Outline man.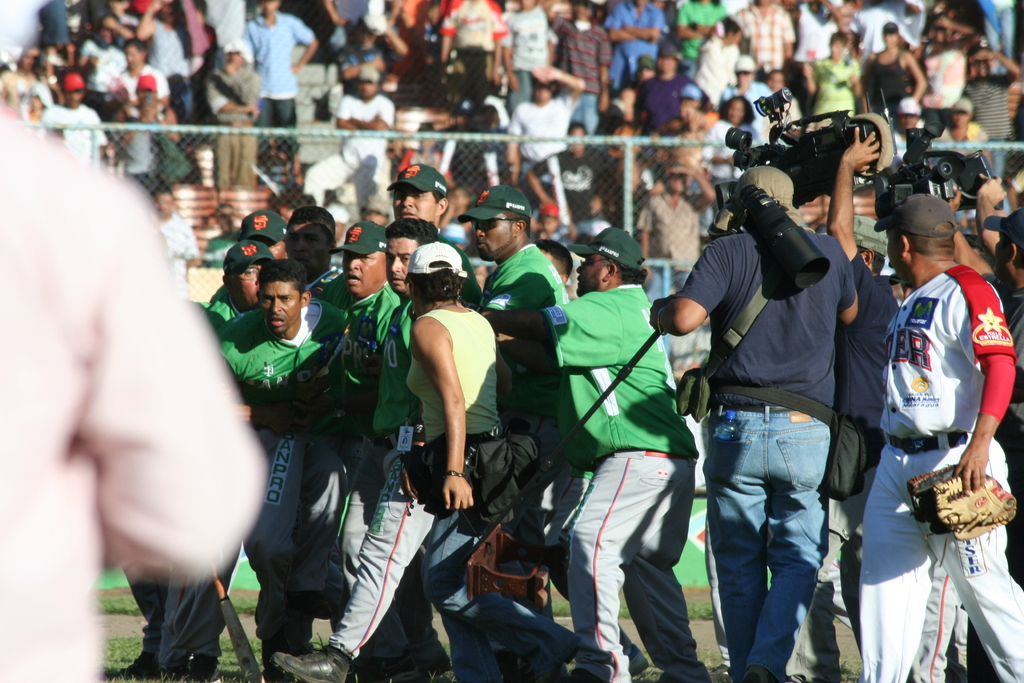
Outline: [912, 226, 1020, 682].
